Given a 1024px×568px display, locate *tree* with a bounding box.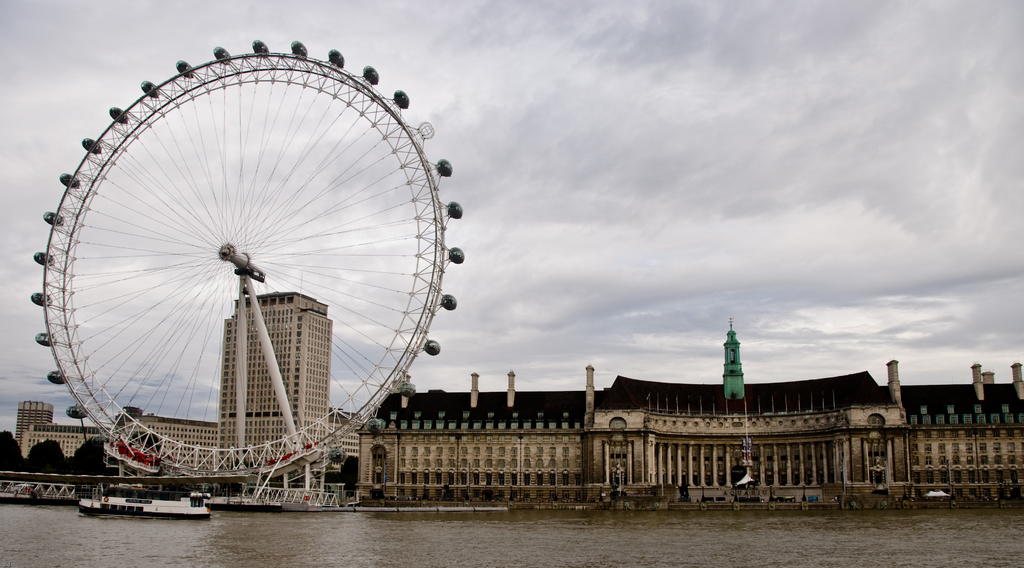
Located: bbox=[67, 435, 116, 476].
